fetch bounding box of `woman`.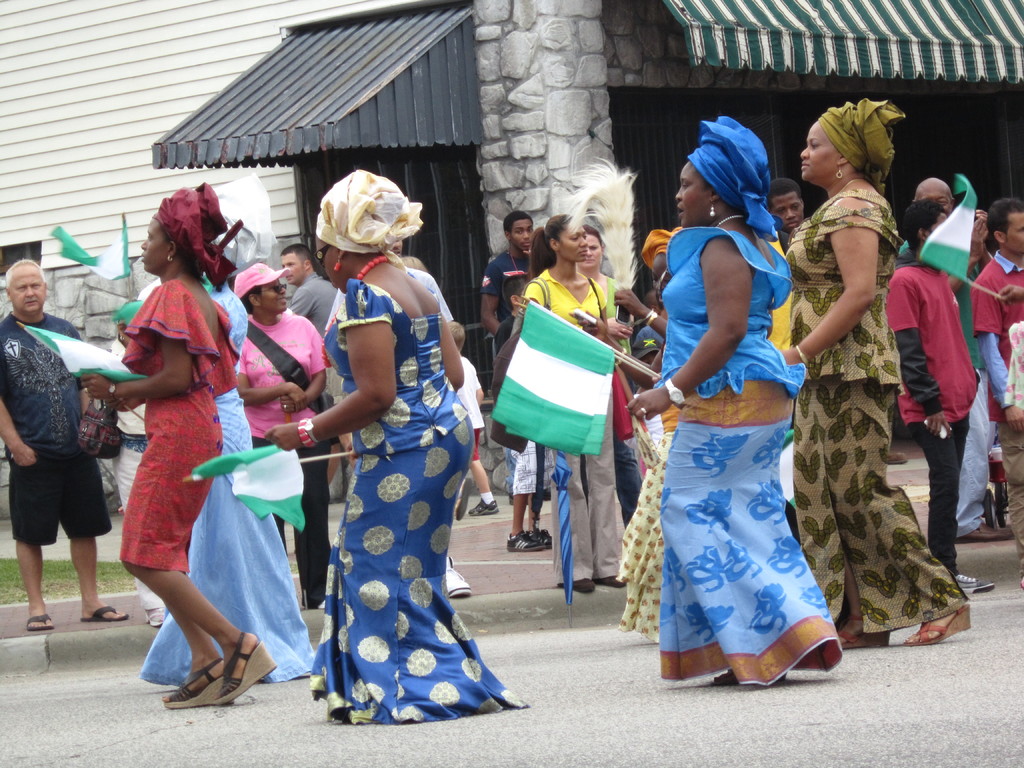
Bbox: BBox(80, 179, 276, 712).
